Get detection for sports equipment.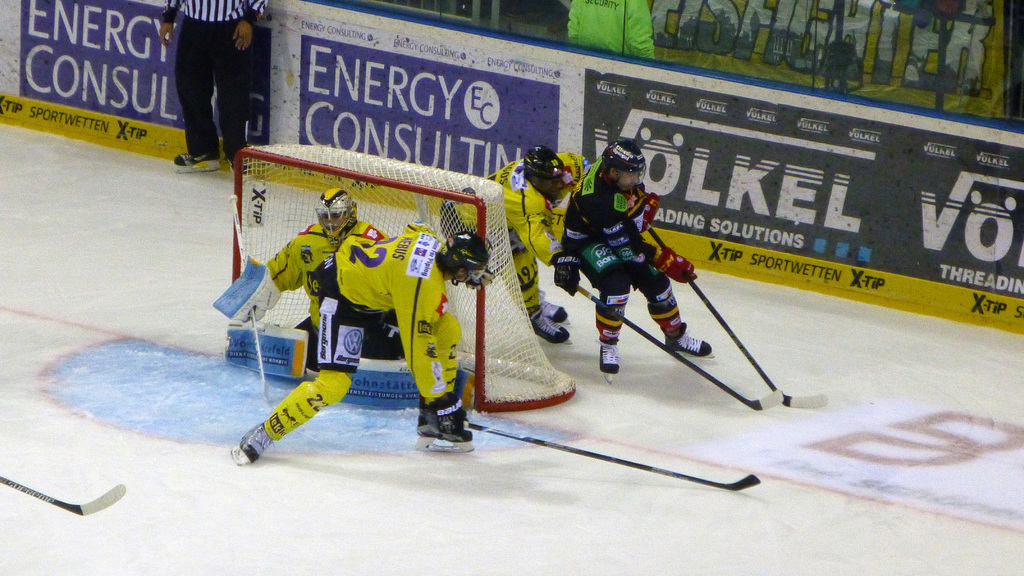
Detection: [553,253,580,301].
